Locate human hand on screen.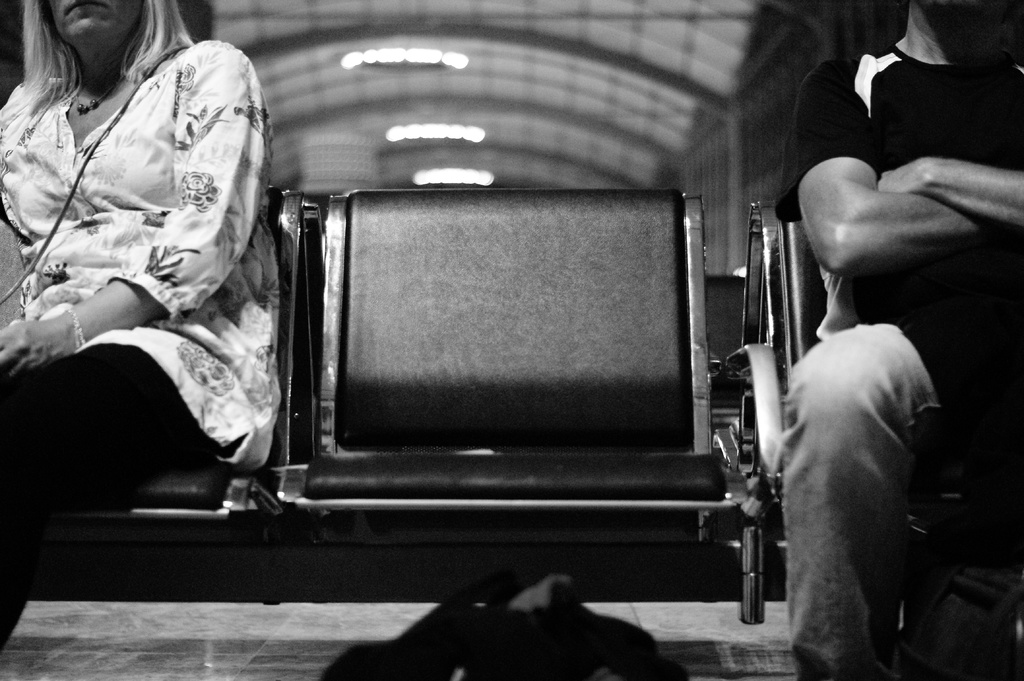
On screen at 872/156/932/196.
